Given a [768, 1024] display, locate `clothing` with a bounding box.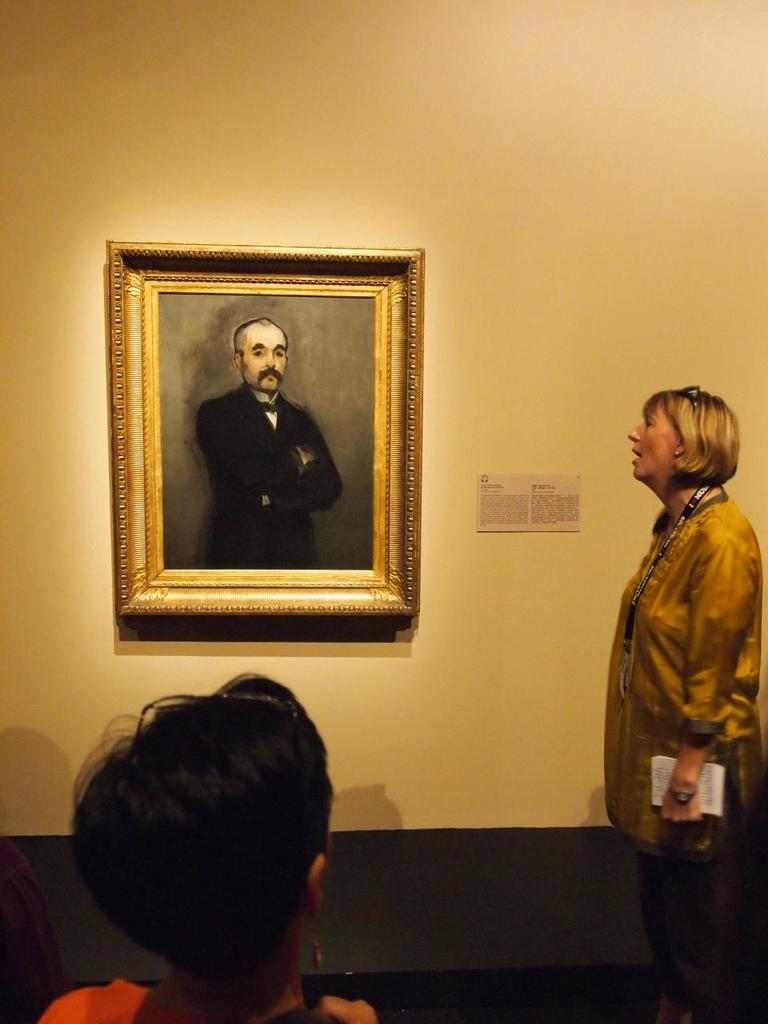
Located: bbox=(185, 386, 342, 570).
